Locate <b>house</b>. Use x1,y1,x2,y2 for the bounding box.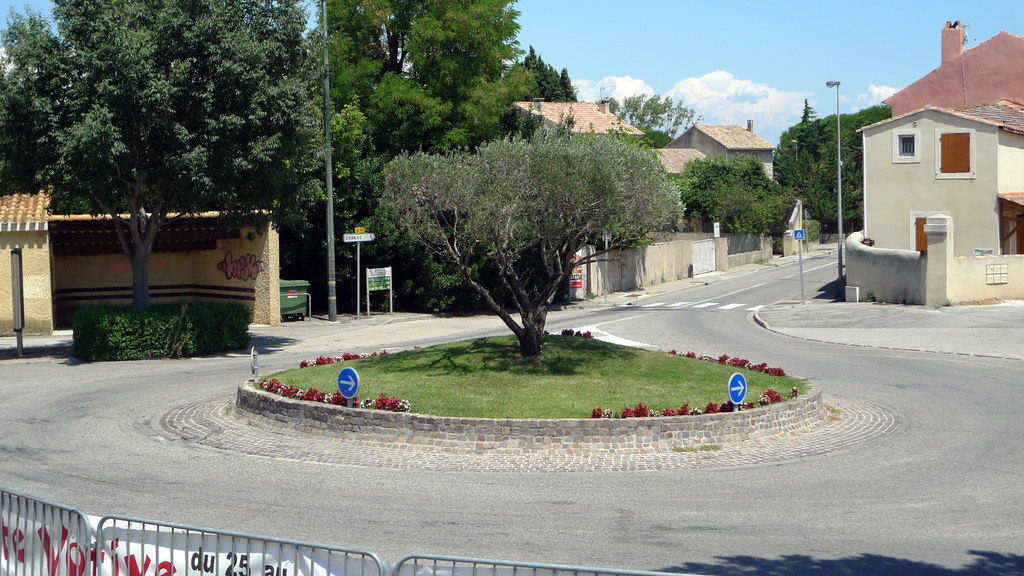
643,138,704,229.
